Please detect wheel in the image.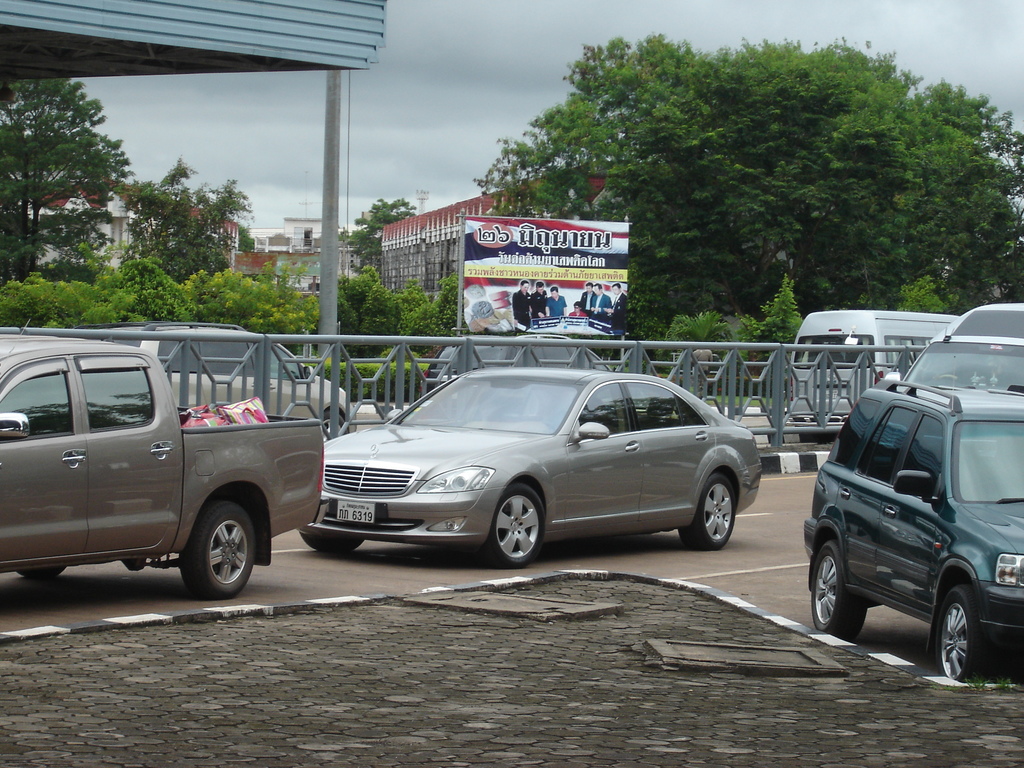
left=811, top=538, right=866, bottom=637.
